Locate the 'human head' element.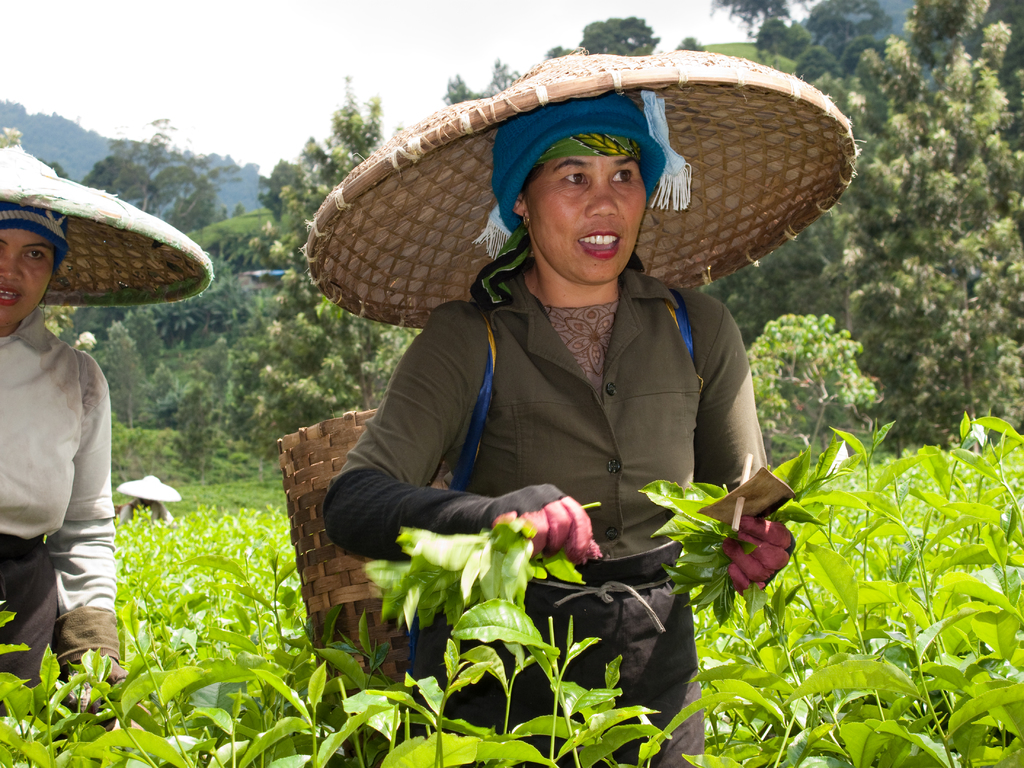
Element bbox: l=466, t=90, r=695, b=294.
